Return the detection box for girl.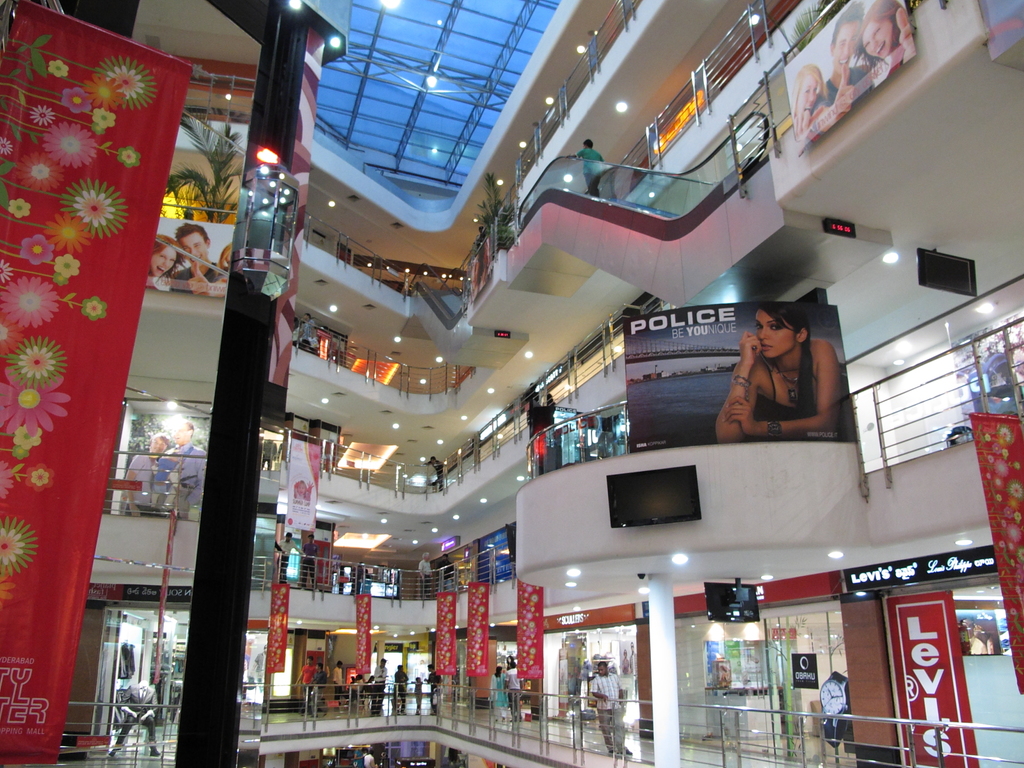
[124, 431, 169, 517].
